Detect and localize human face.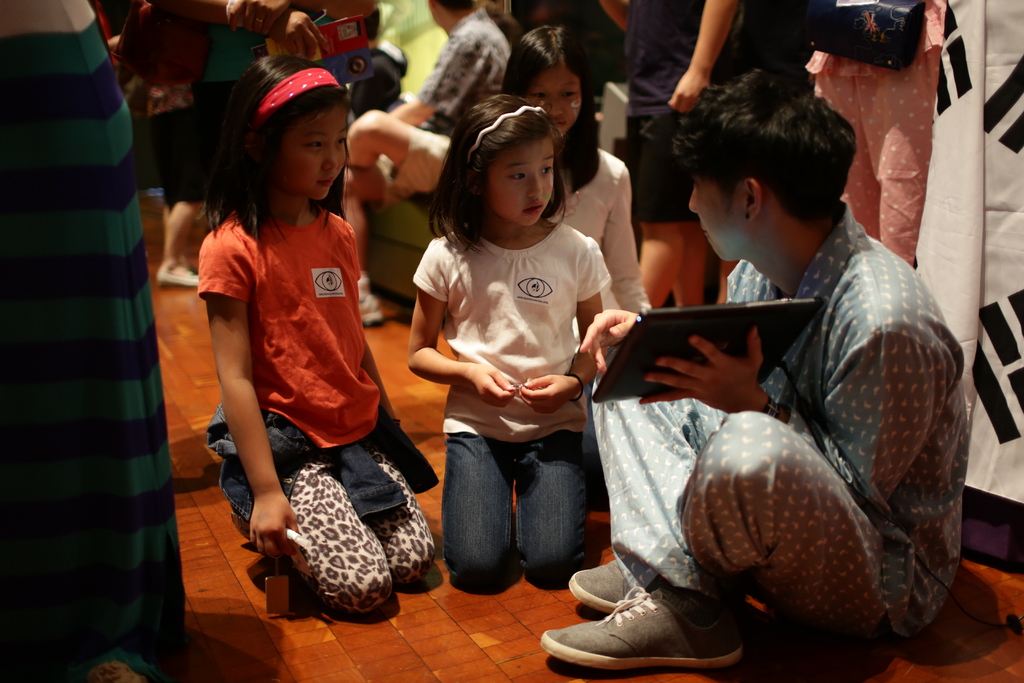
Localized at l=681, t=160, r=740, b=266.
